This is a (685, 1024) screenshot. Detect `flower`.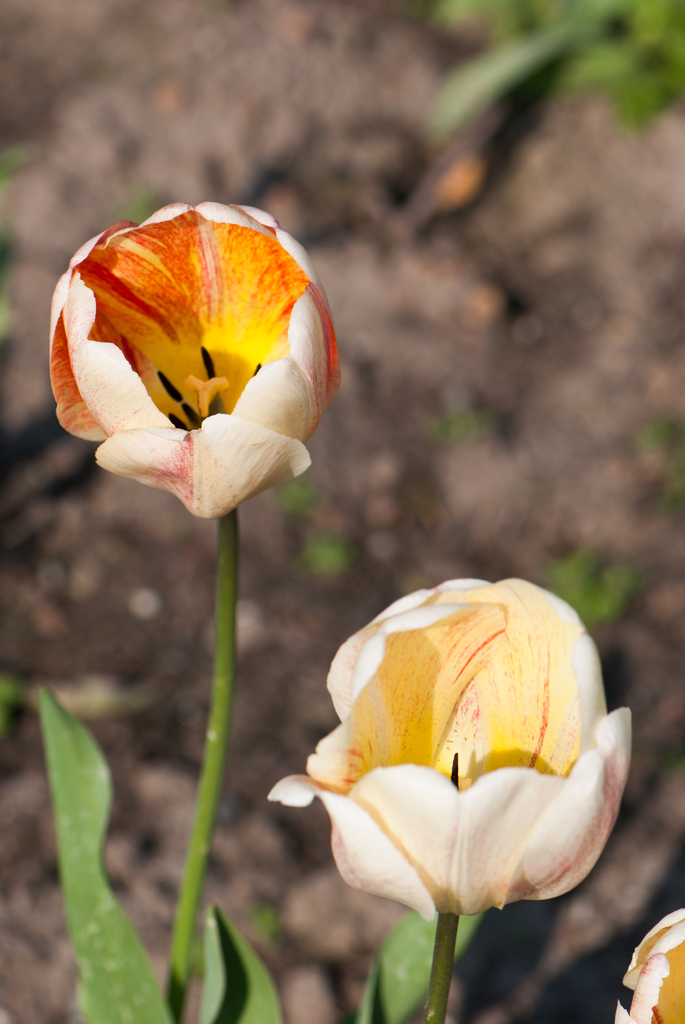
<bbox>266, 573, 640, 935</bbox>.
